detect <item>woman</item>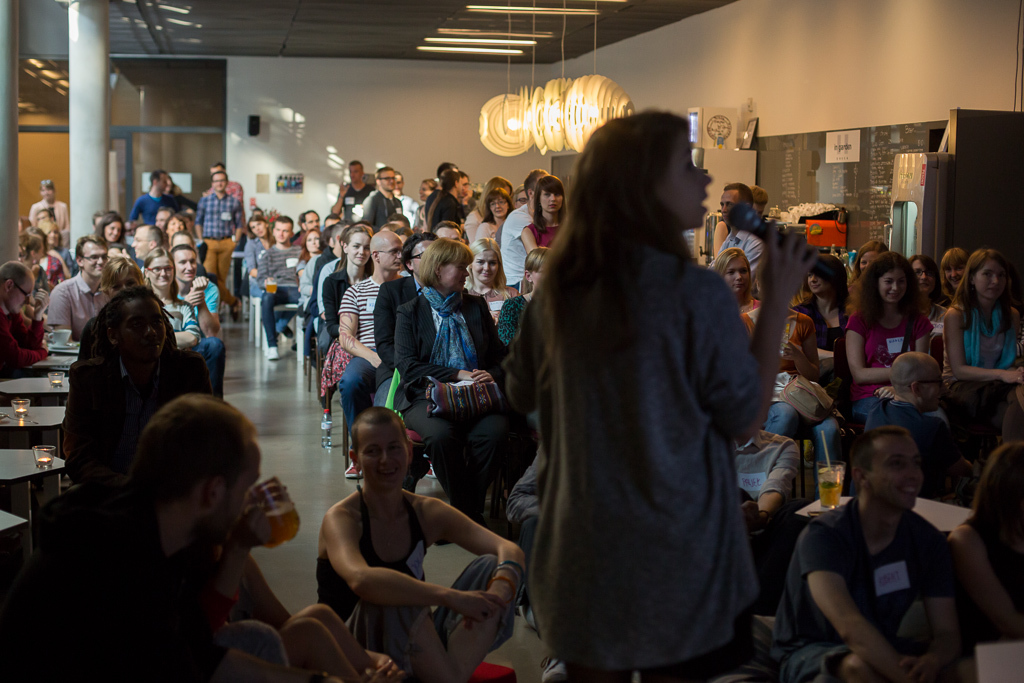
x1=507 y1=101 x2=816 y2=682
